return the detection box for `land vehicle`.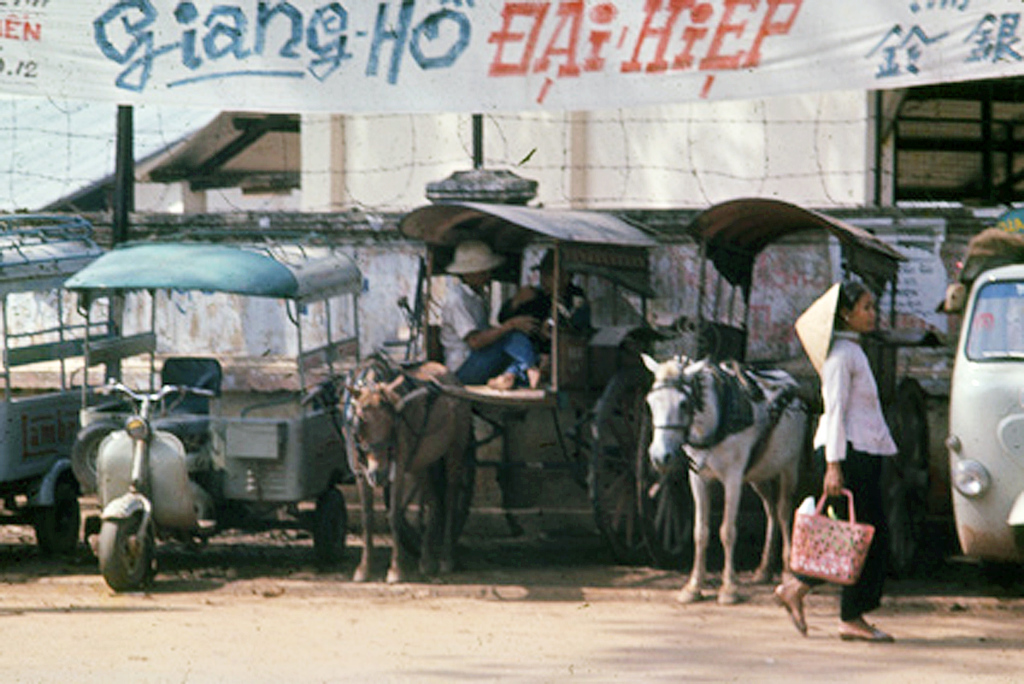
{"x1": 670, "y1": 190, "x2": 938, "y2": 575}.
